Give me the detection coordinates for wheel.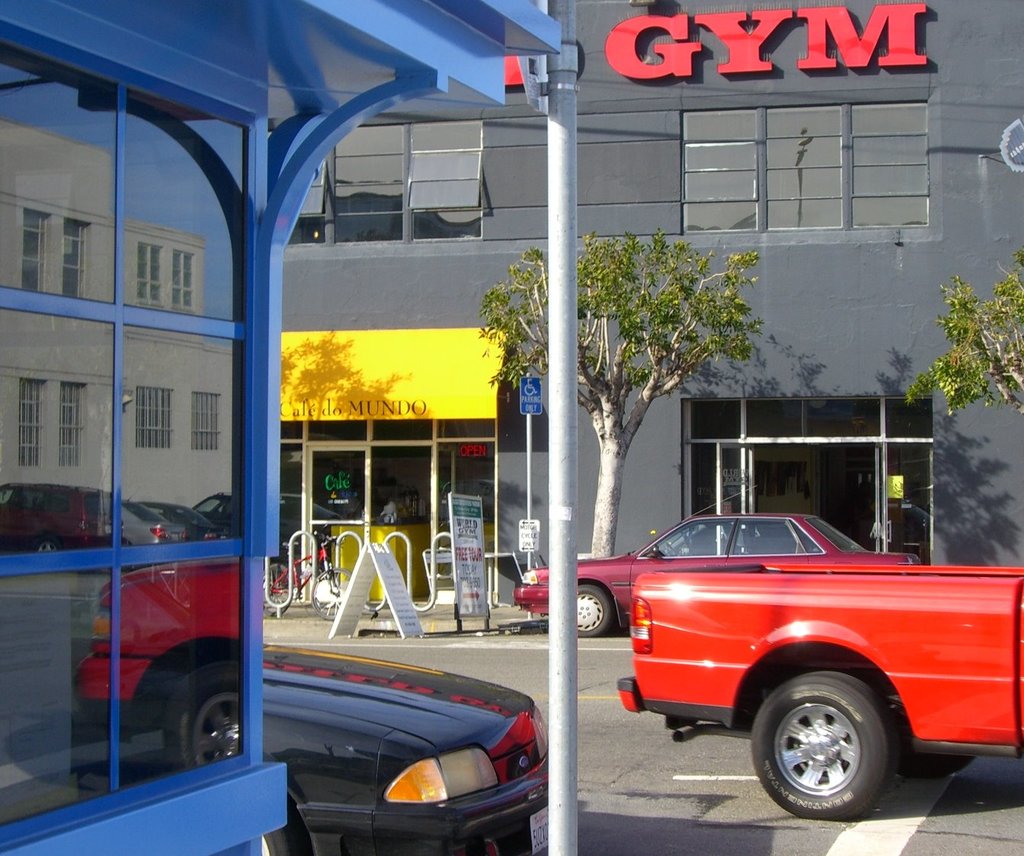
l=254, t=567, r=297, b=608.
